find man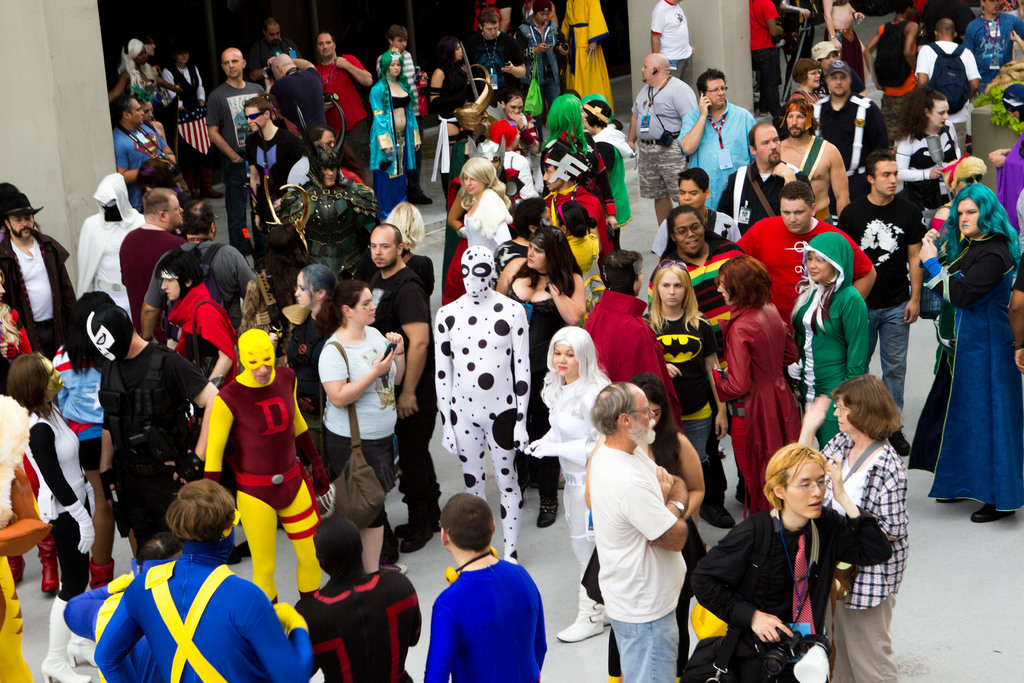
bbox=(408, 499, 552, 674)
